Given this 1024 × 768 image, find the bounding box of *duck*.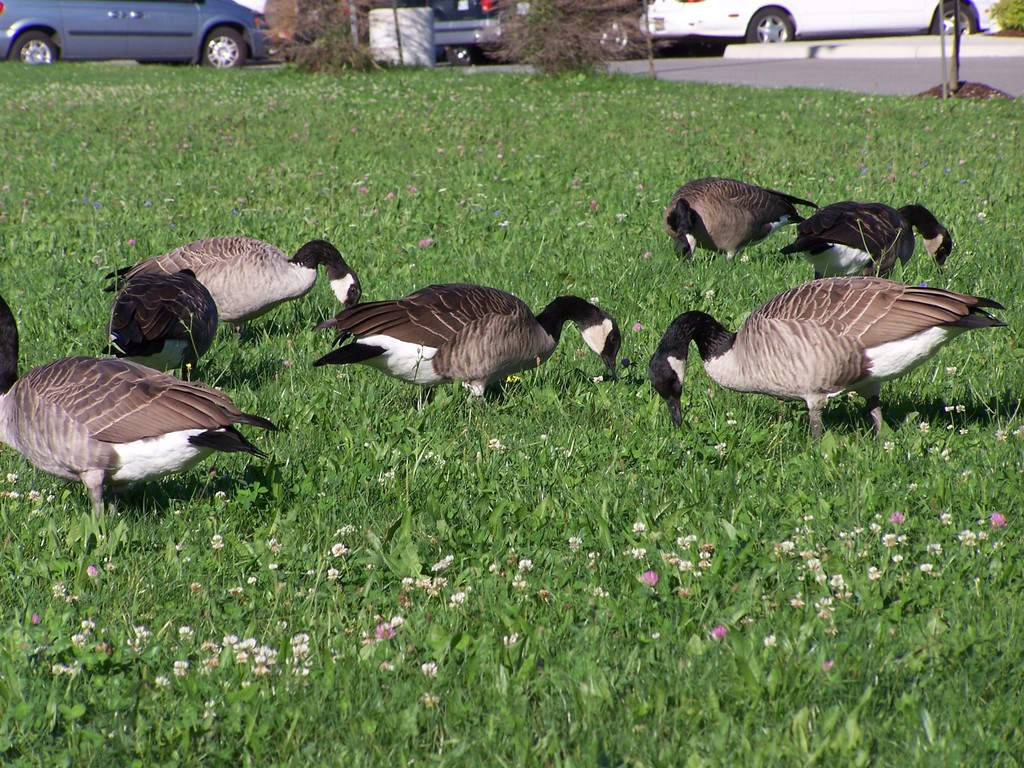
crop(300, 289, 631, 404).
